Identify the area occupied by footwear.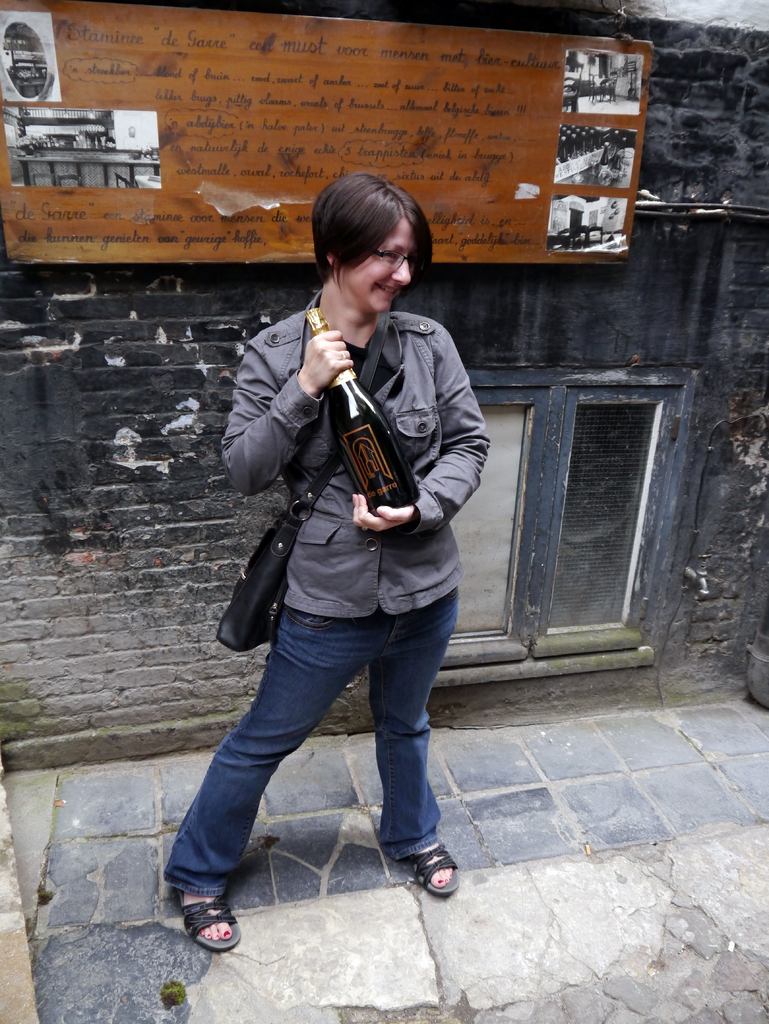
Area: box=[409, 839, 459, 895].
